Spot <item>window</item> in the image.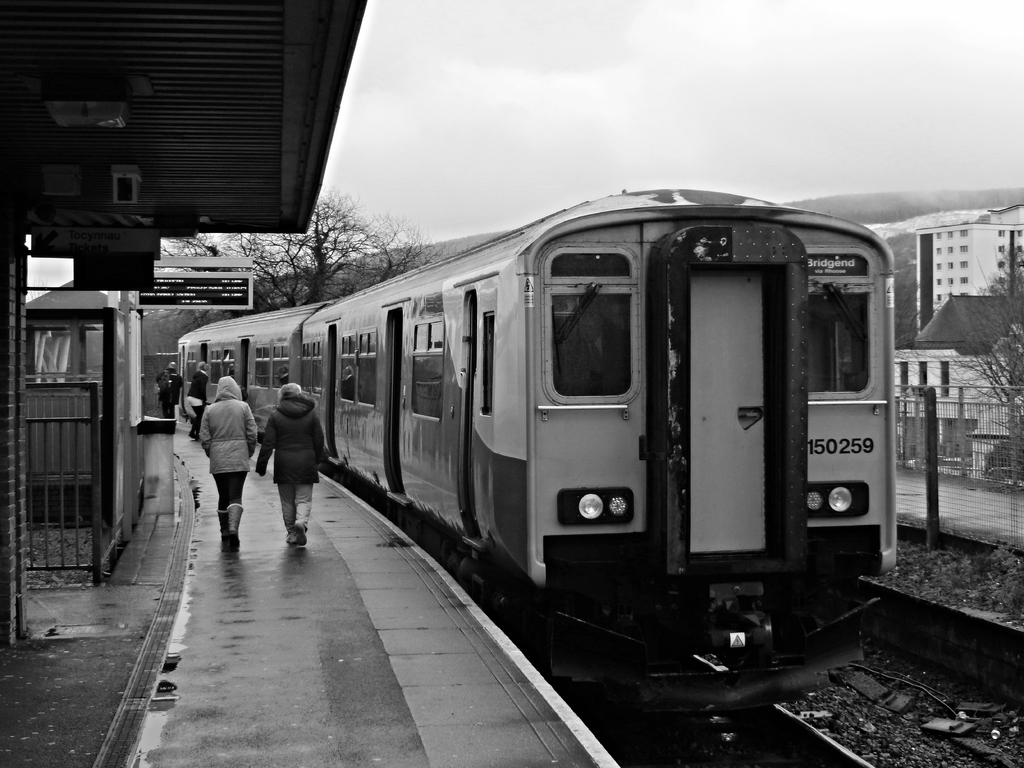
<item>window</item> found at select_region(959, 275, 968, 284).
